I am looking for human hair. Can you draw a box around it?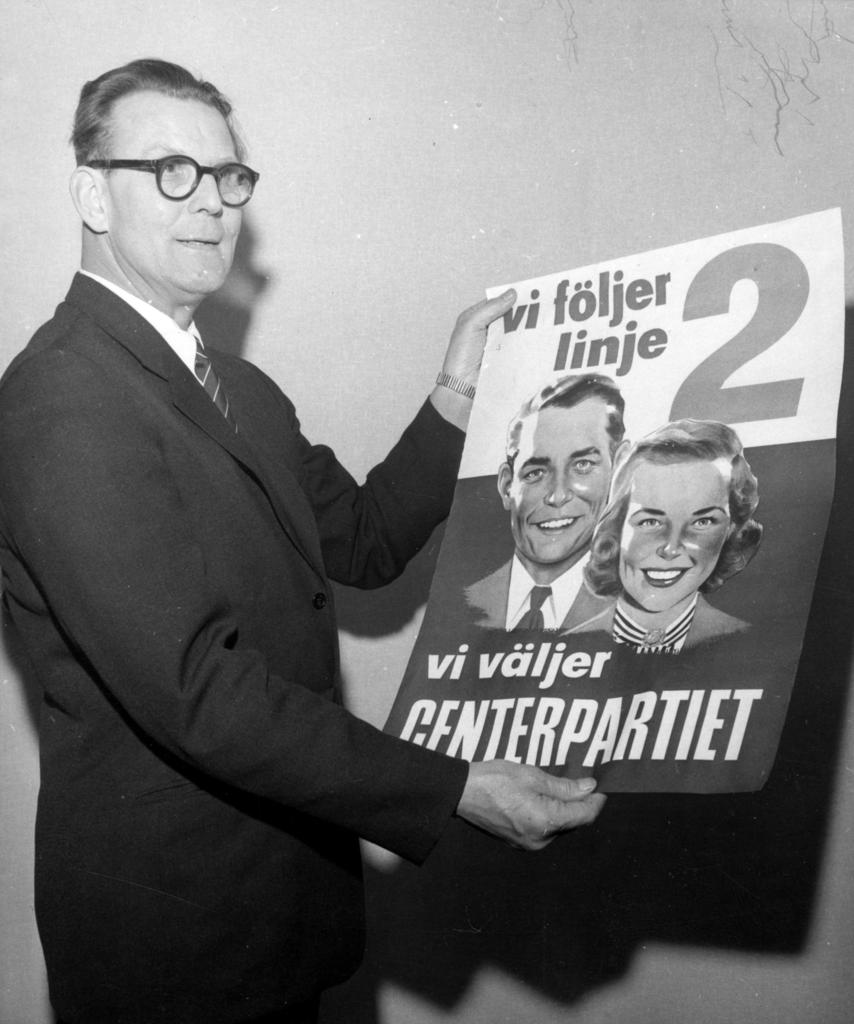
Sure, the bounding box is detection(581, 415, 761, 598).
